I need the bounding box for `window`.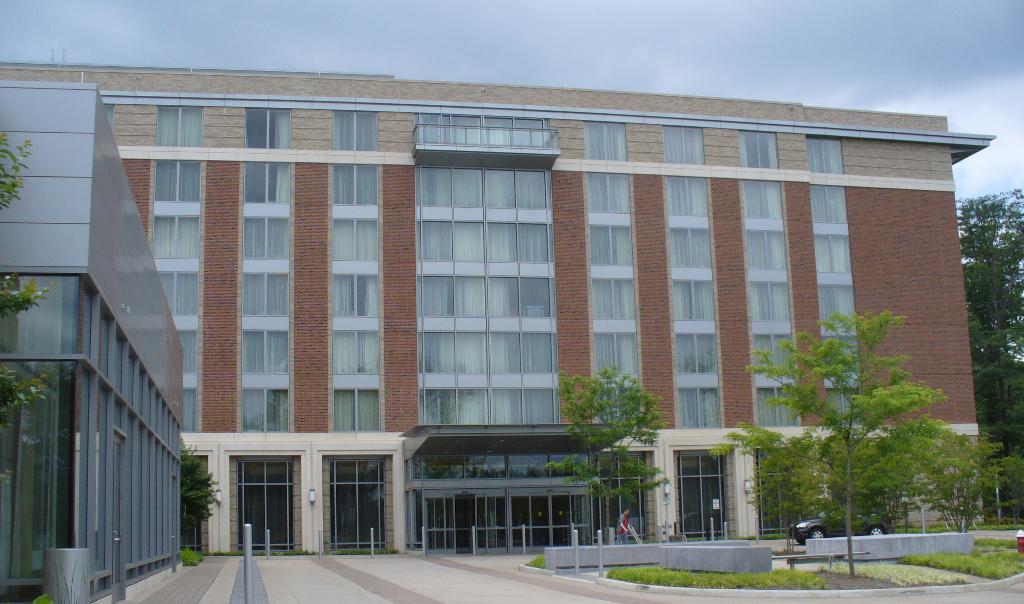
Here it is: BBox(244, 333, 289, 378).
